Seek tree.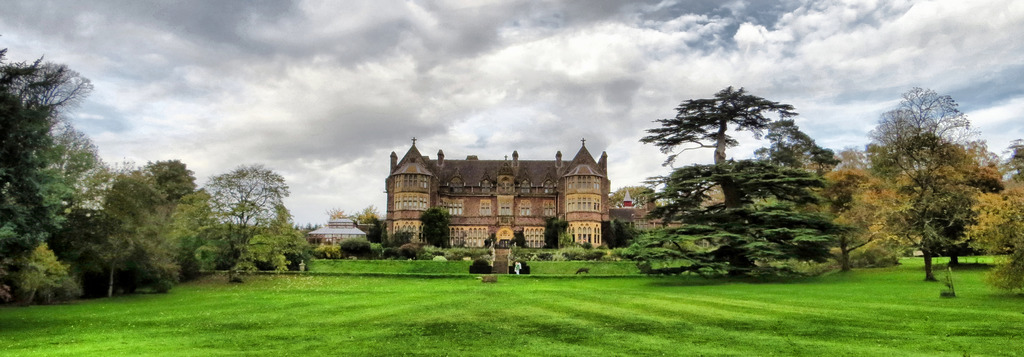
box(262, 228, 313, 274).
